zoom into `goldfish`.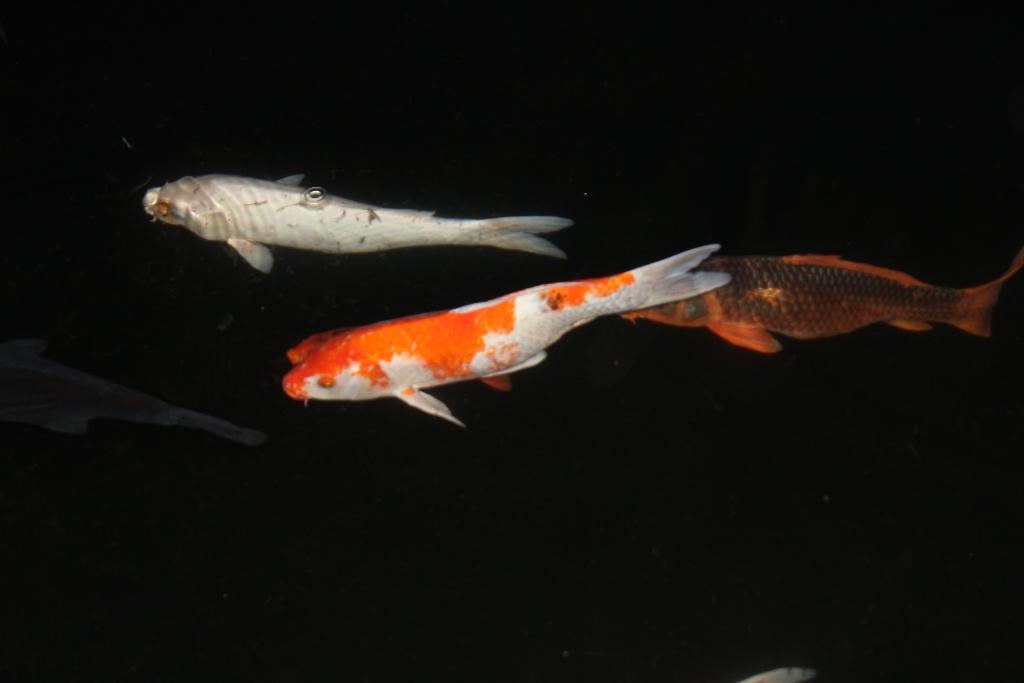
Zoom target: <bbox>623, 247, 1023, 353</bbox>.
